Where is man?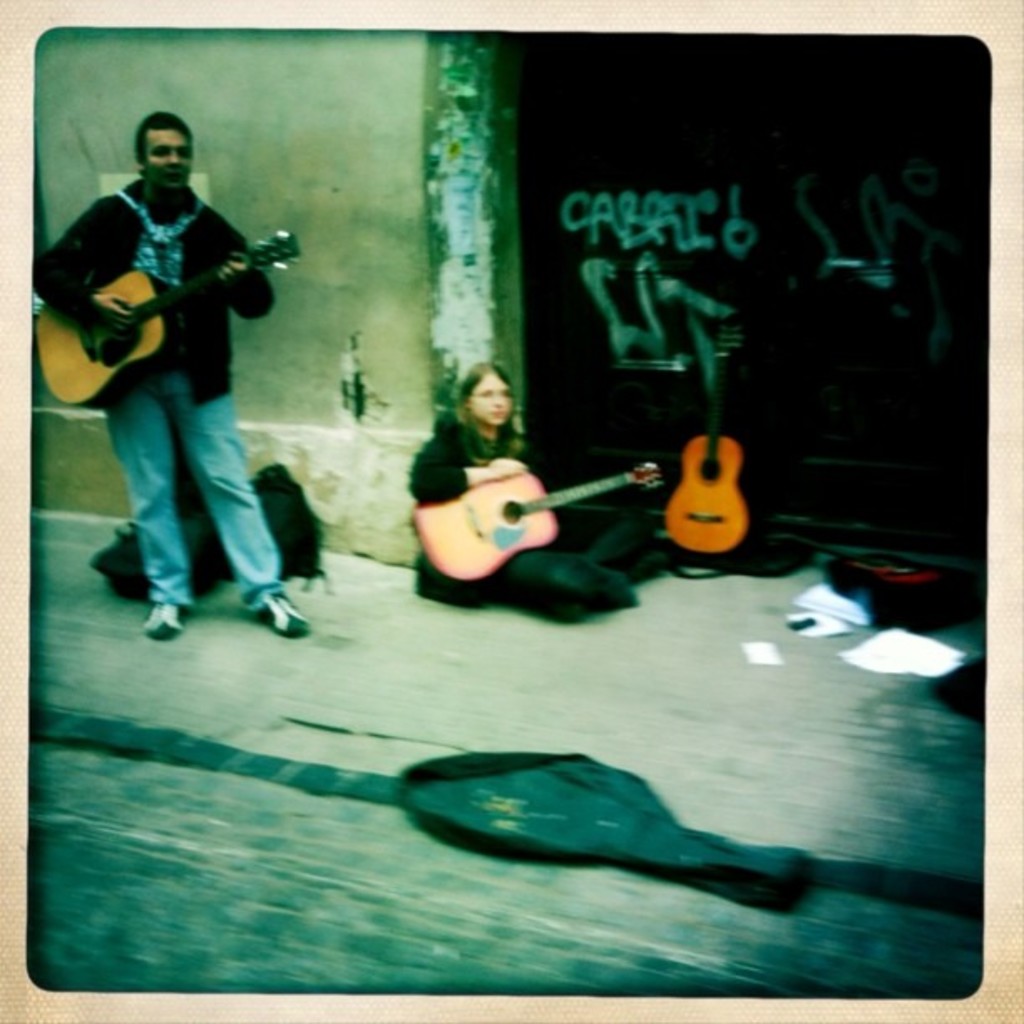
detection(52, 105, 320, 664).
